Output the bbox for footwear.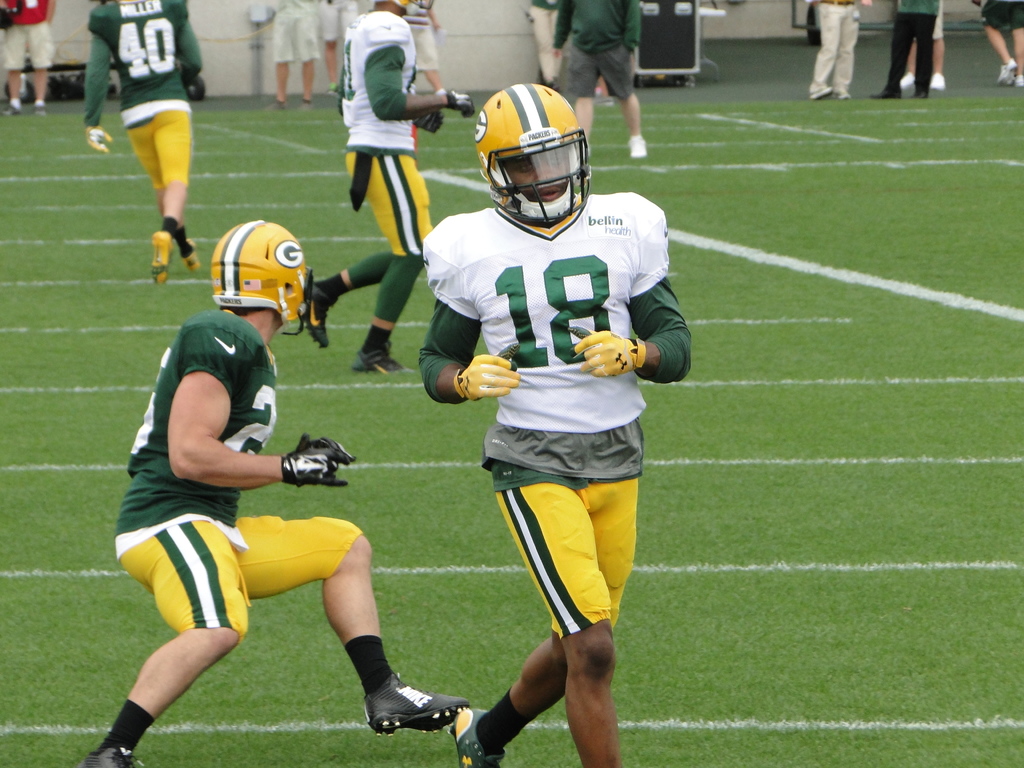
select_region(300, 278, 340, 349).
